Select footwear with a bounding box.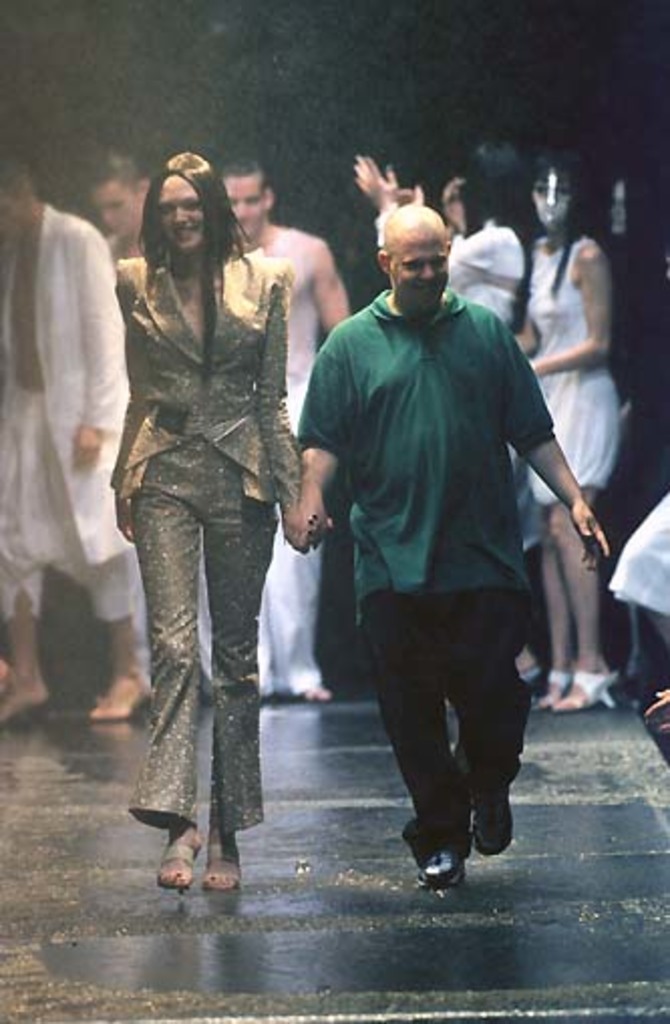
select_region(87, 690, 151, 722).
